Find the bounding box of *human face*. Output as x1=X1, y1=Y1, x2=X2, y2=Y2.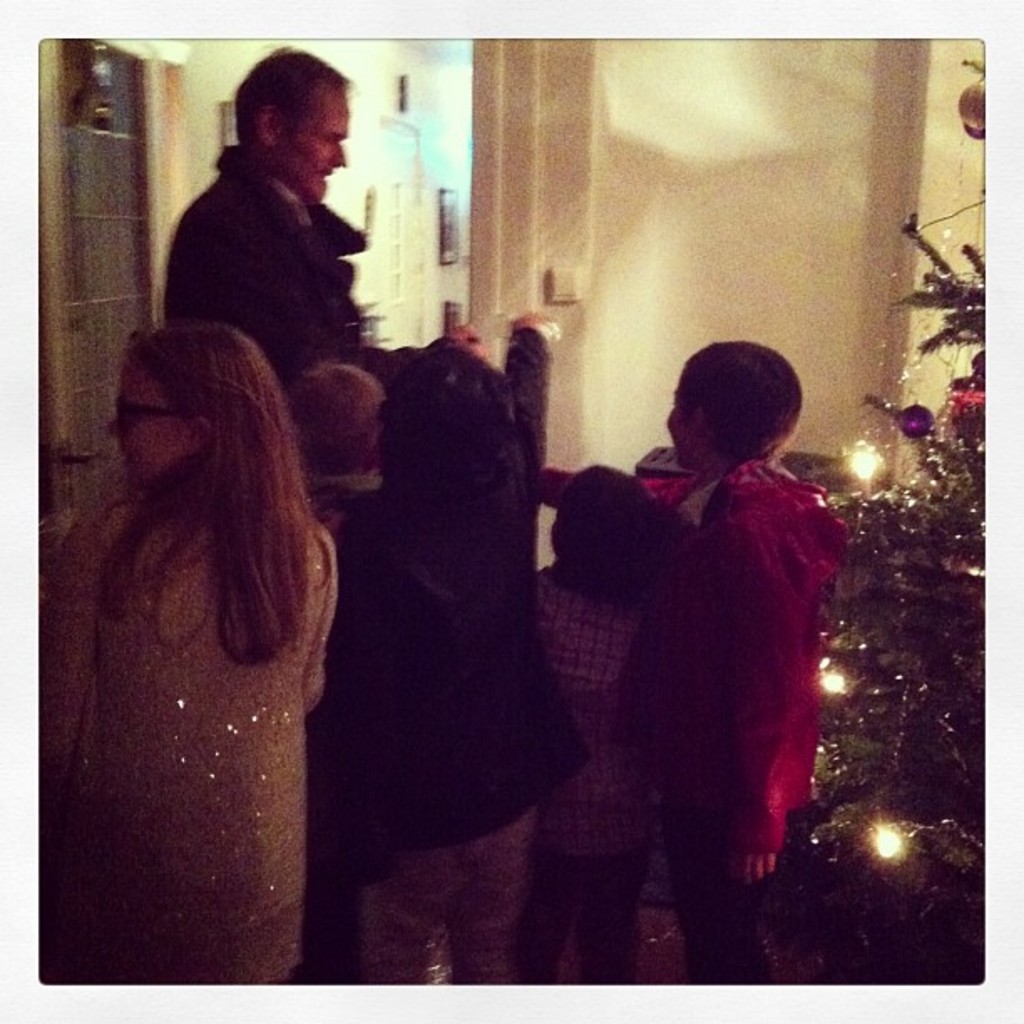
x1=276, y1=89, x2=348, y2=204.
